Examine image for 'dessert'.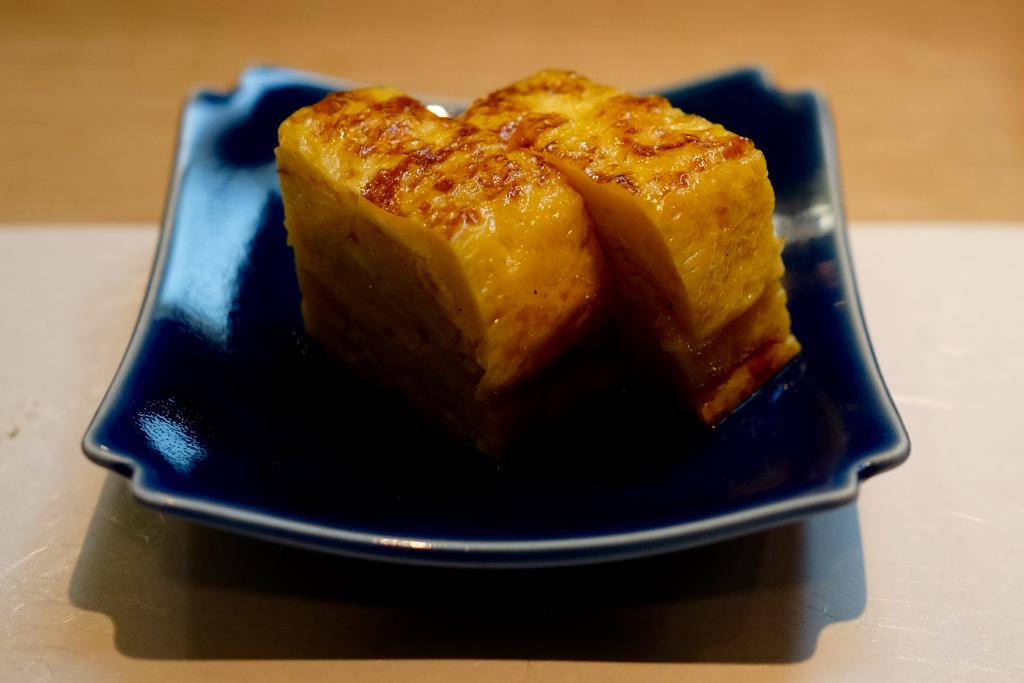
Examination result: box=[271, 88, 613, 431].
